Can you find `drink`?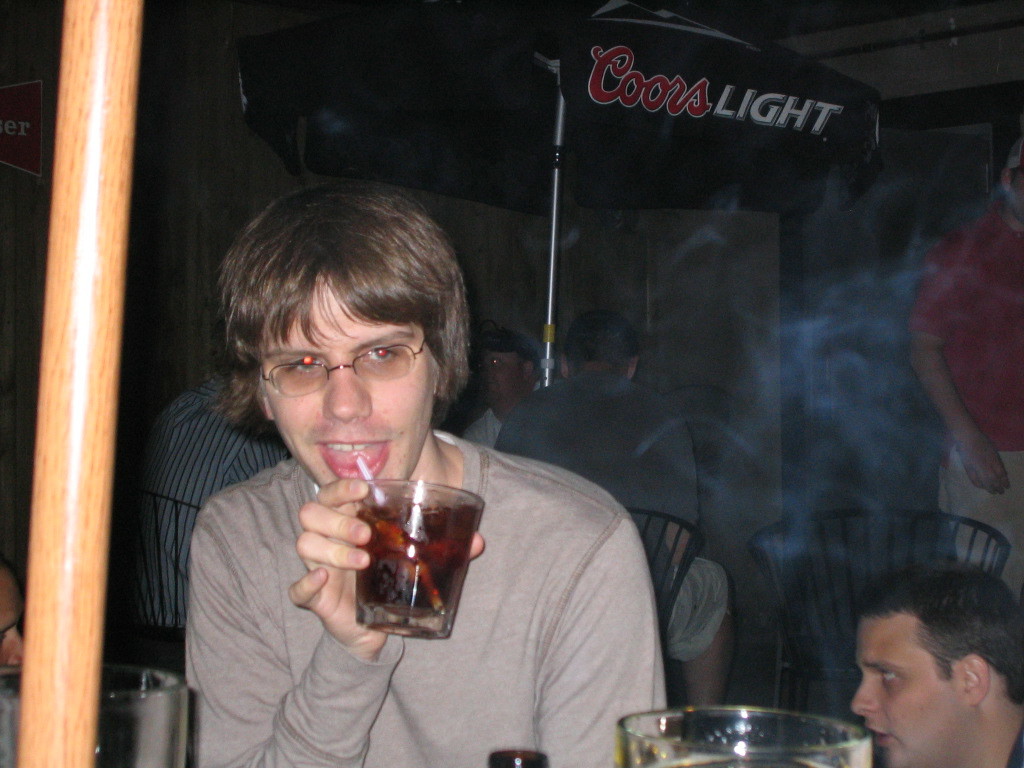
Yes, bounding box: box(659, 750, 830, 767).
